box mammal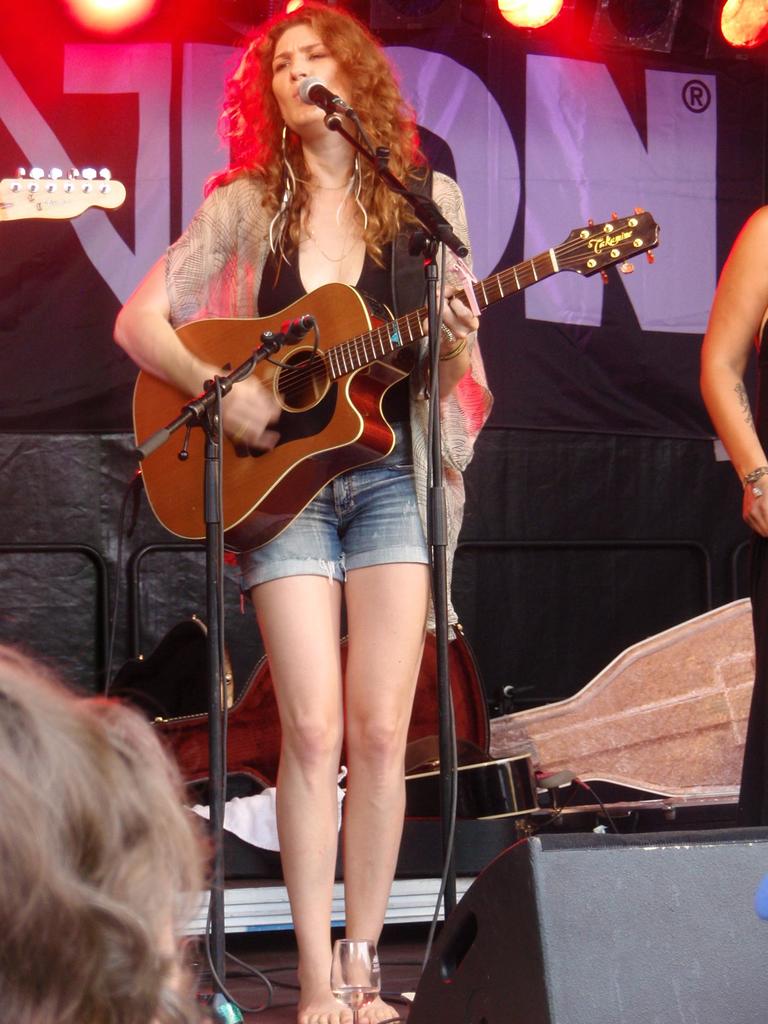
112 0 492 1023
